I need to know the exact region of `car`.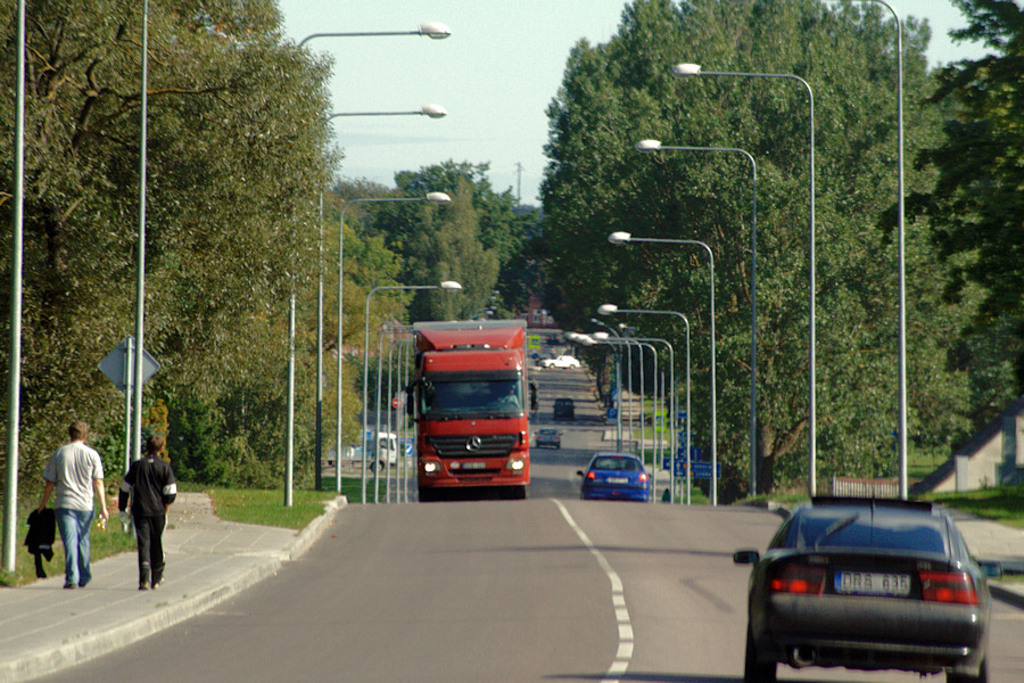
Region: {"left": 553, "top": 401, "right": 578, "bottom": 419}.
